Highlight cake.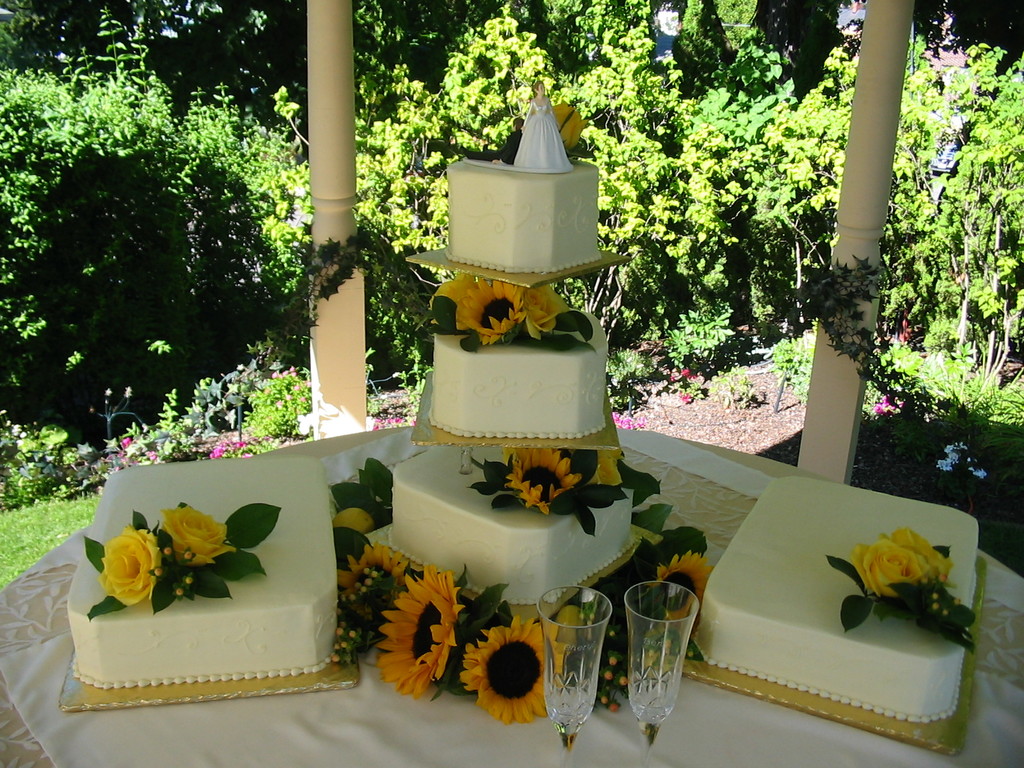
Highlighted region: bbox(694, 479, 979, 728).
